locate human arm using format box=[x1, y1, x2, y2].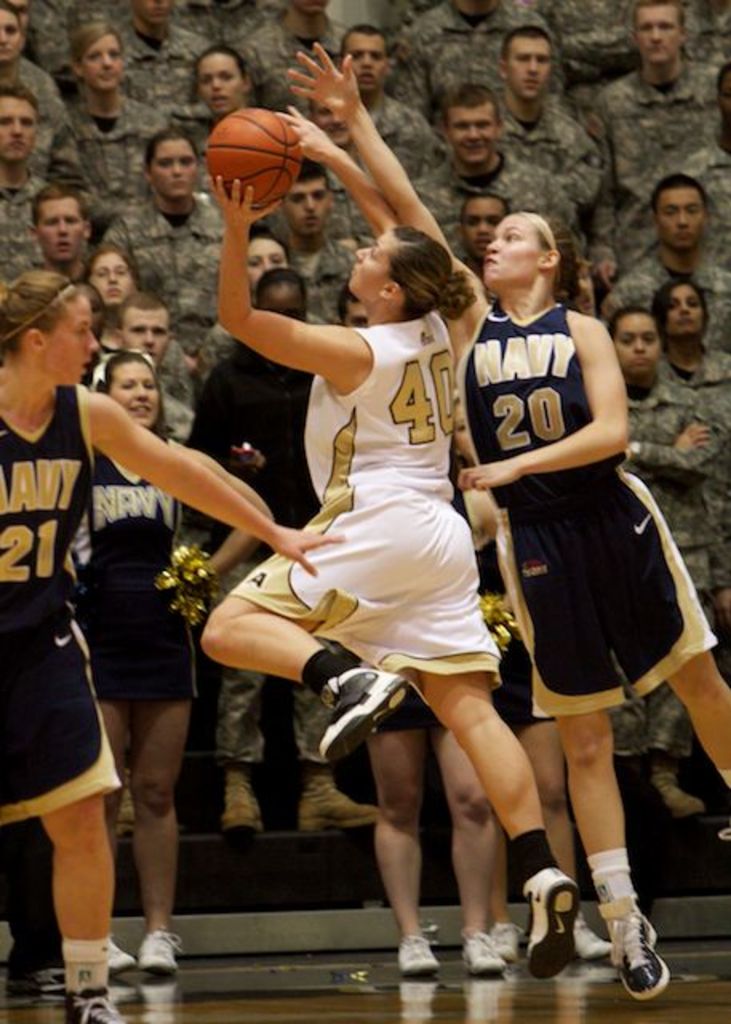
box=[104, 211, 133, 269].
